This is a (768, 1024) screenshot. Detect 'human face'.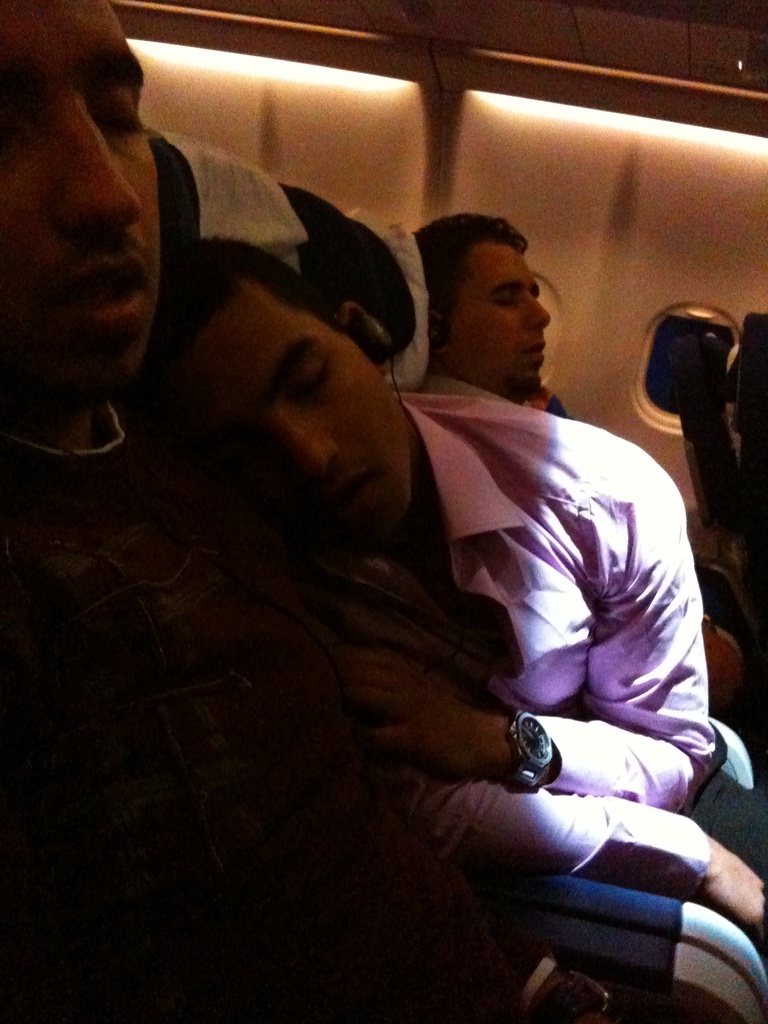
crop(142, 280, 413, 518).
